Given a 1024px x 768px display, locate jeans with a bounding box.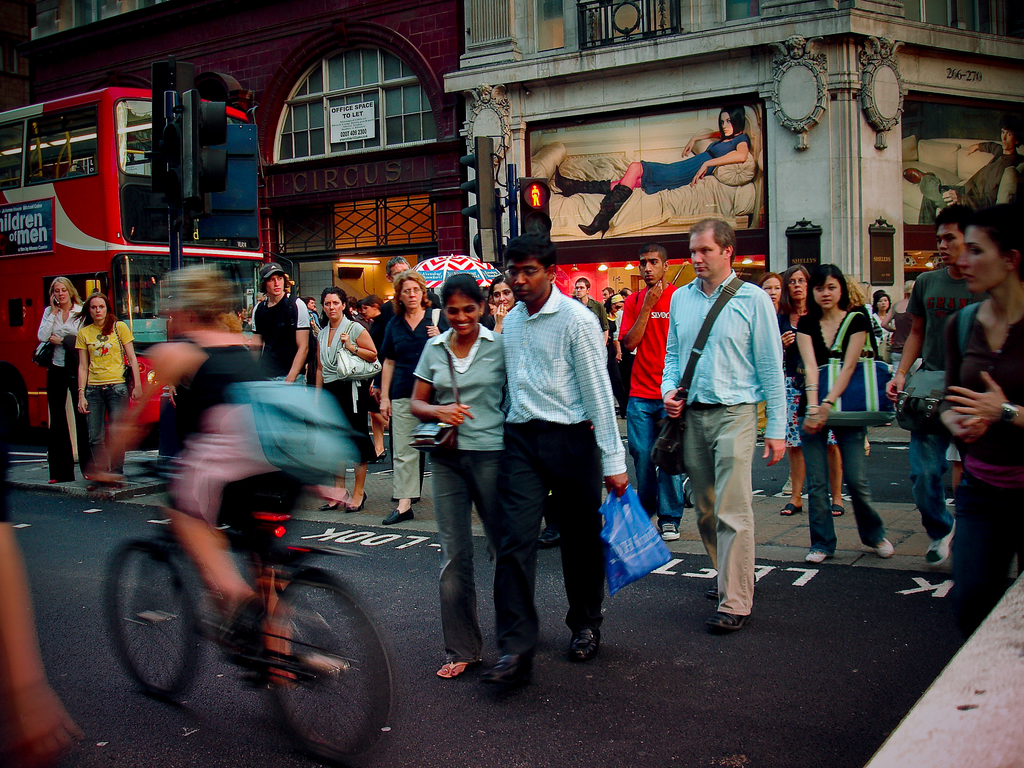
Located: <box>952,467,1023,653</box>.
